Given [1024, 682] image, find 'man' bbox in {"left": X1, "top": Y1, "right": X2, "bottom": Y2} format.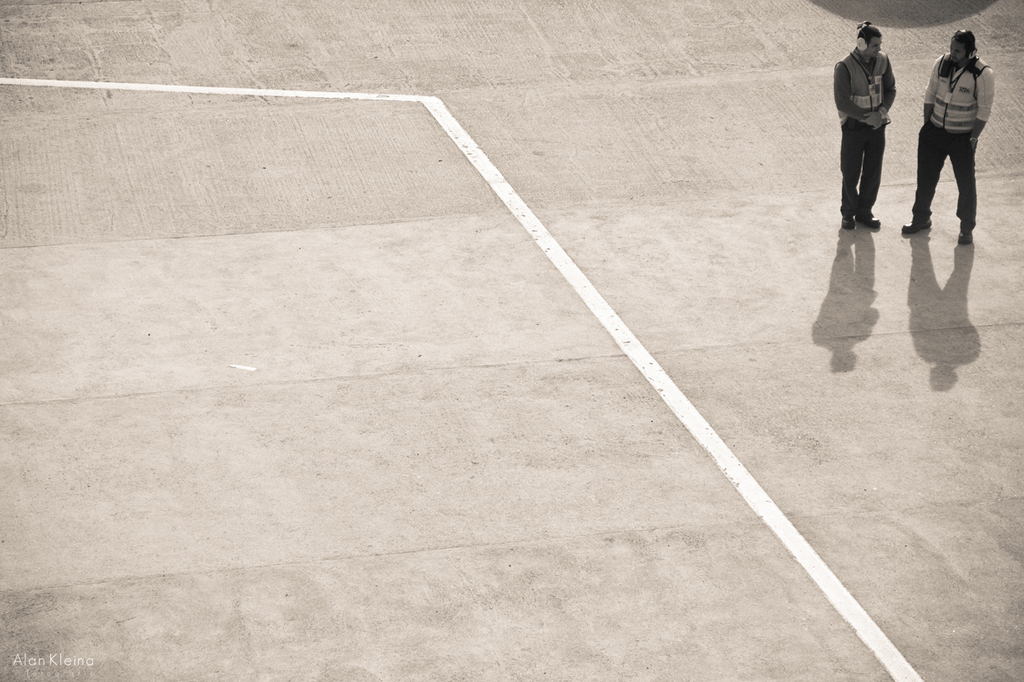
{"left": 832, "top": 17, "right": 897, "bottom": 231}.
